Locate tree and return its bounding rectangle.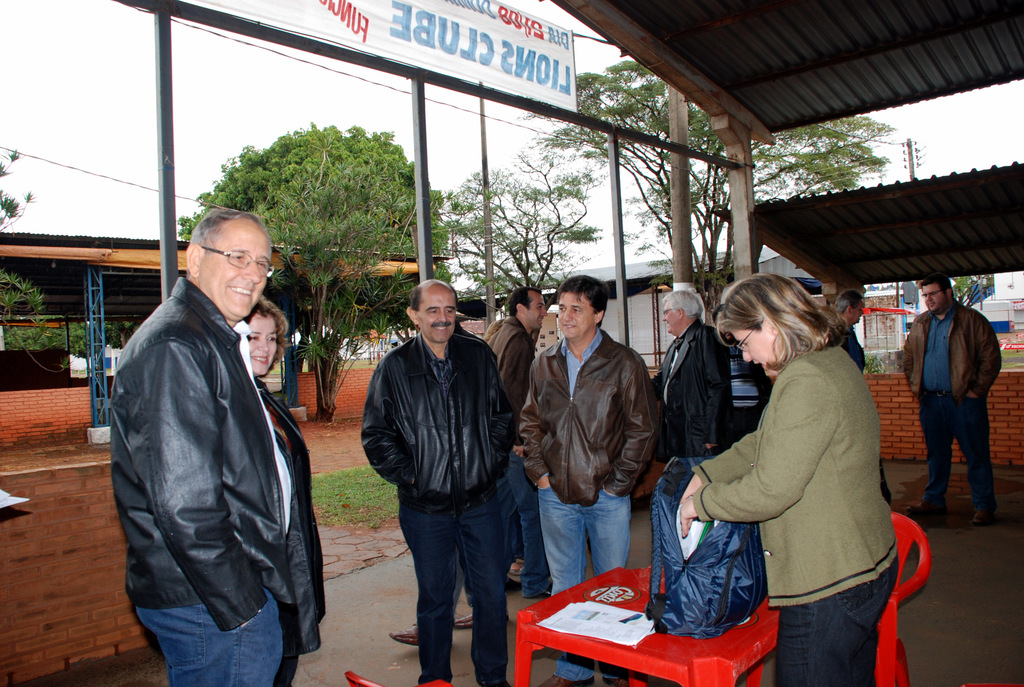
(439, 151, 602, 311).
